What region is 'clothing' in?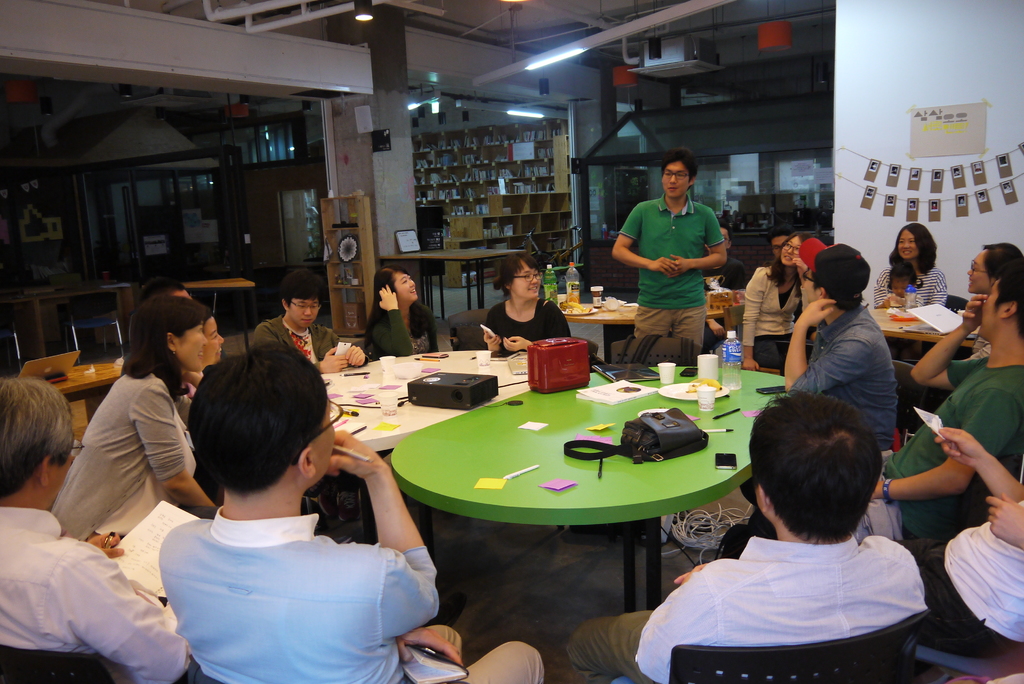
(0, 503, 186, 683).
